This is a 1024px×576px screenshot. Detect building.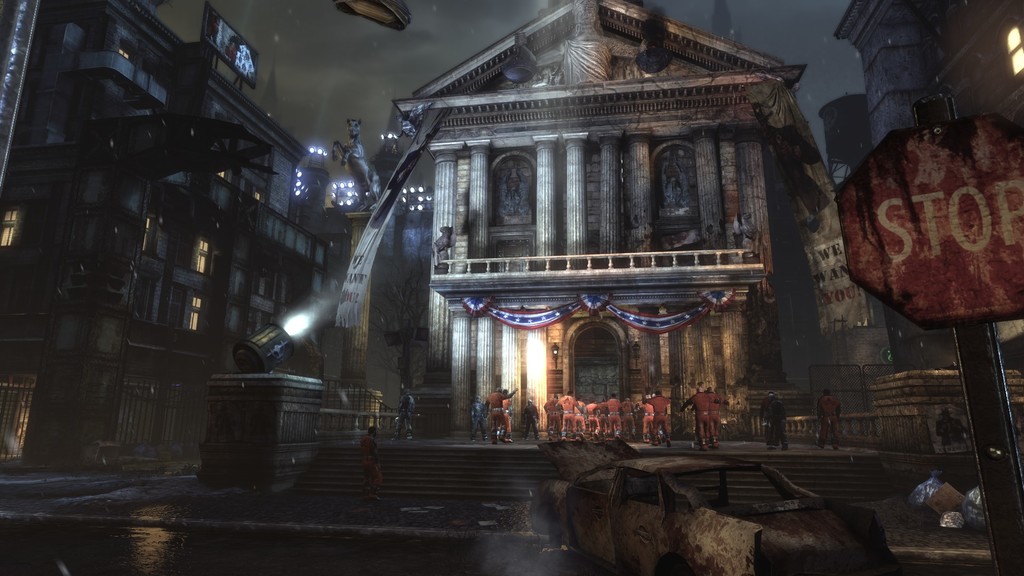
bbox(257, 54, 432, 427).
